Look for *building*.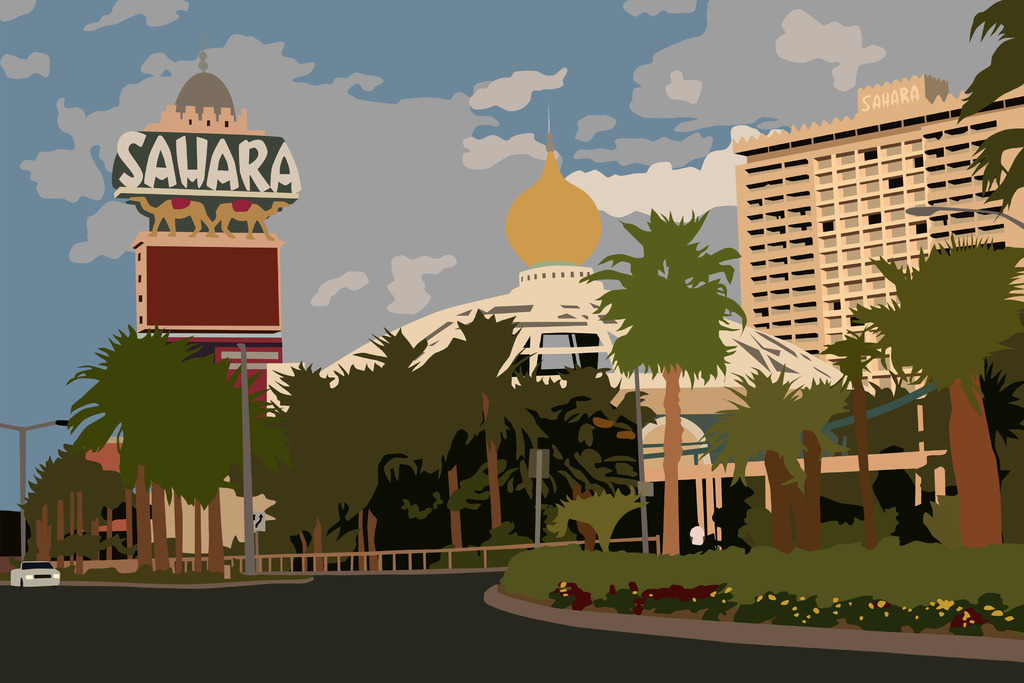
Found: l=113, t=44, r=938, b=550.
